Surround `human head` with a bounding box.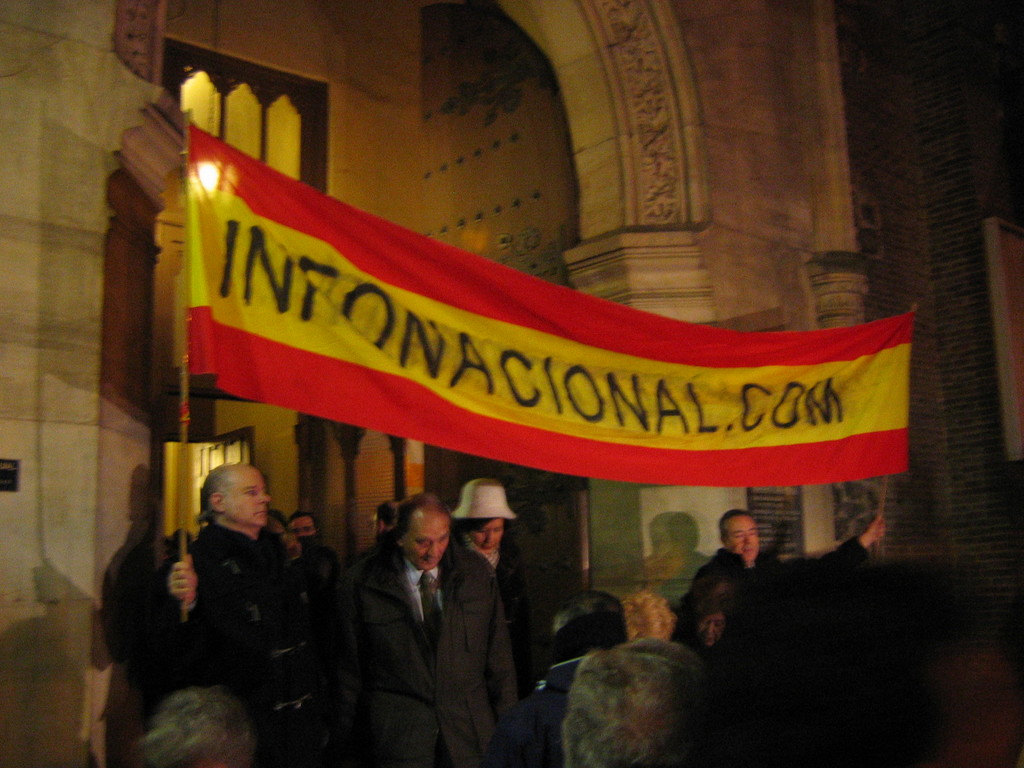
{"left": 290, "top": 511, "right": 317, "bottom": 540}.
